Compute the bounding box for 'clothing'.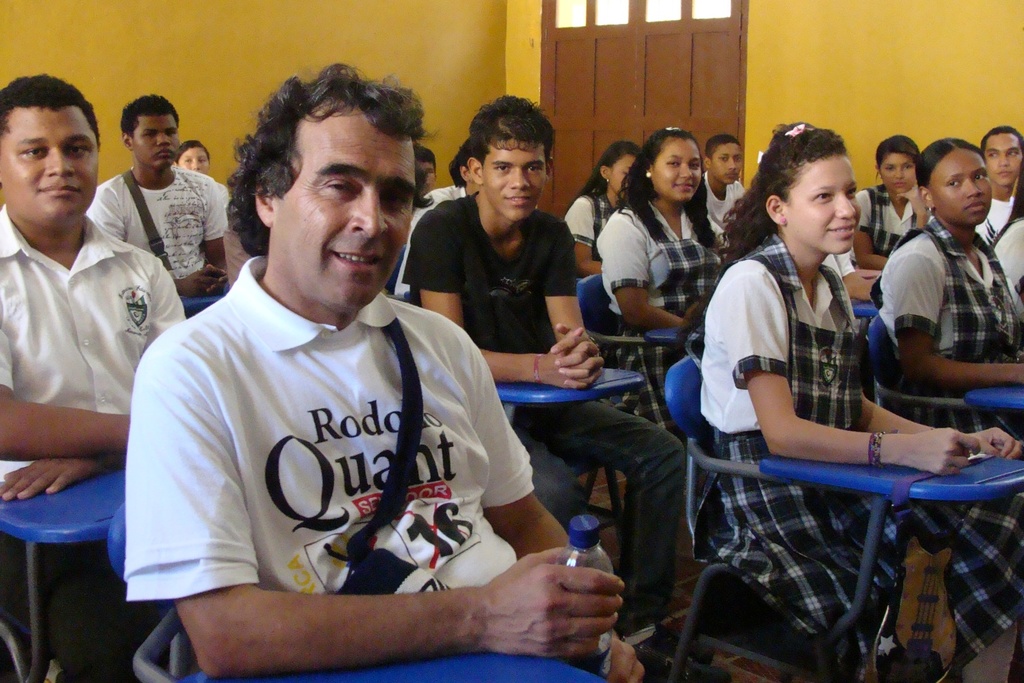
rect(405, 191, 687, 618).
